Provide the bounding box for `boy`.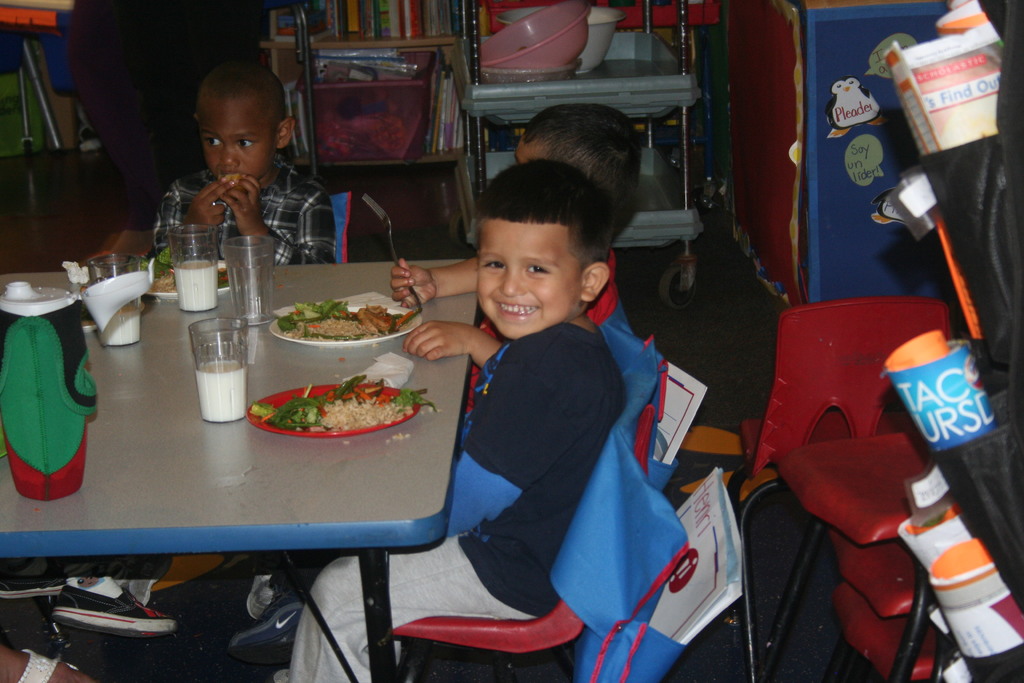
[326,163,668,638].
